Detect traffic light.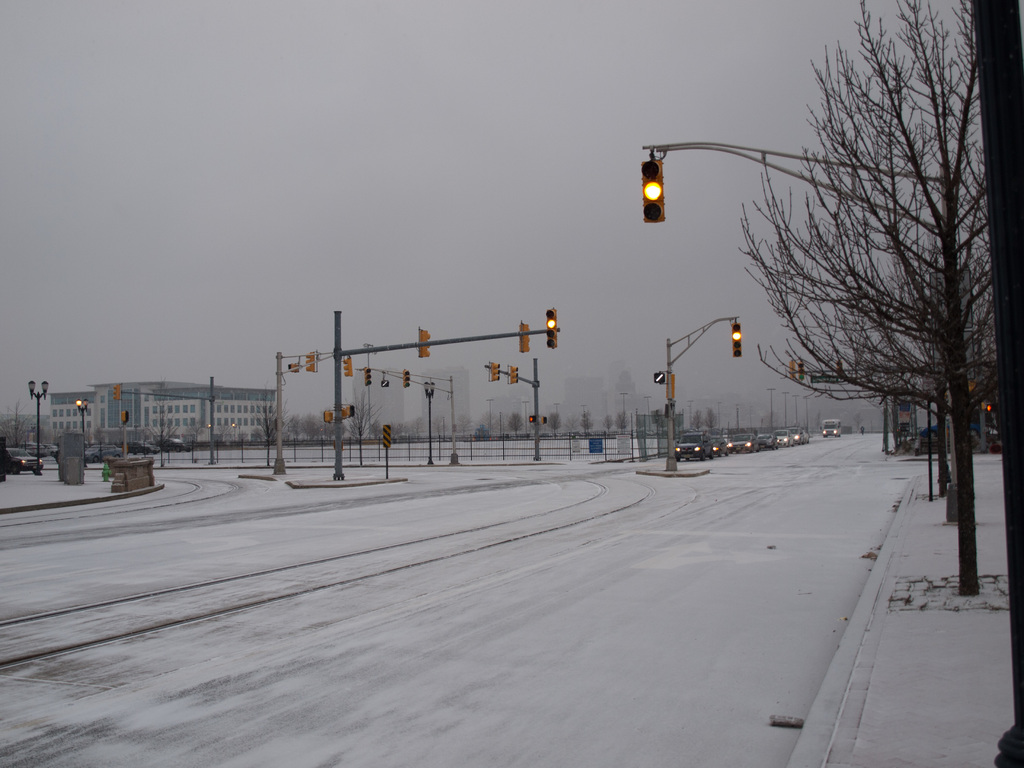
Detected at <region>541, 415, 548, 423</region>.
